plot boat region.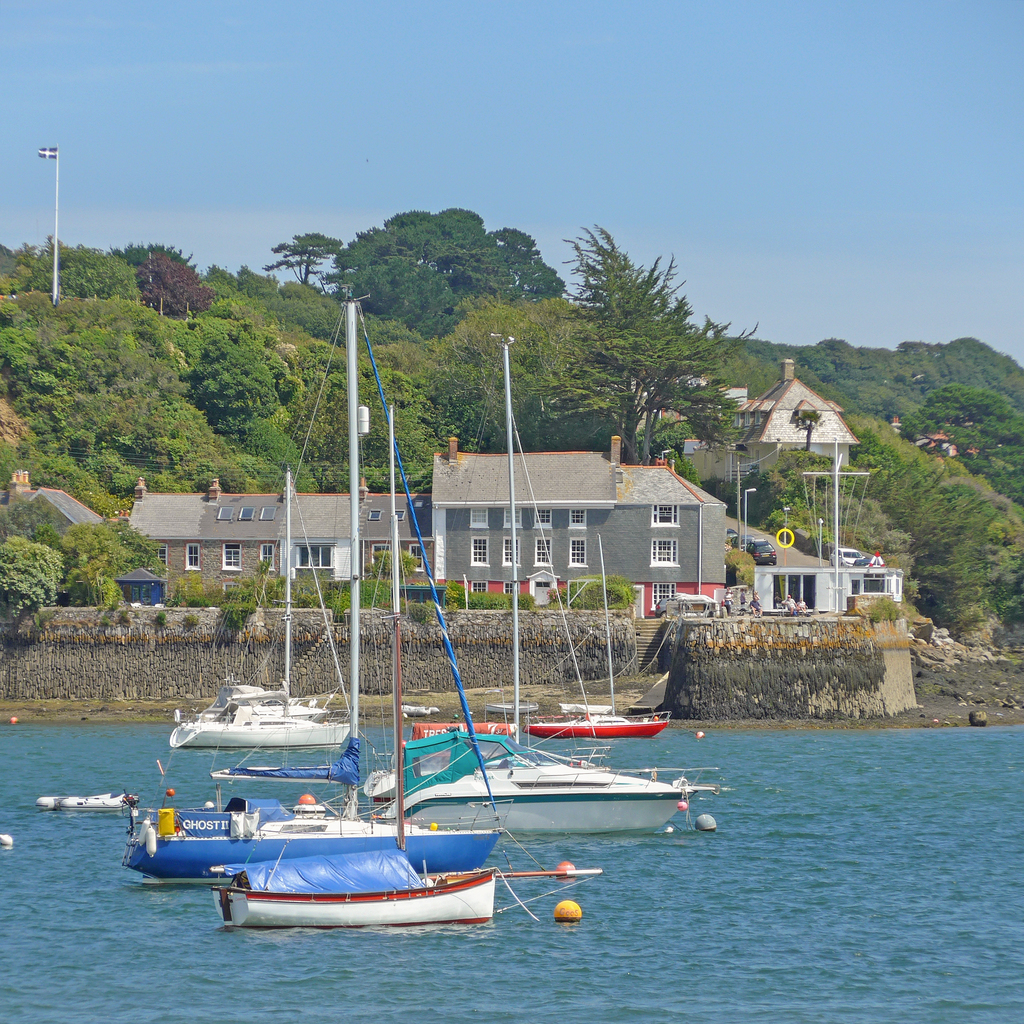
Plotted at box=[531, 531, 670, 738].
